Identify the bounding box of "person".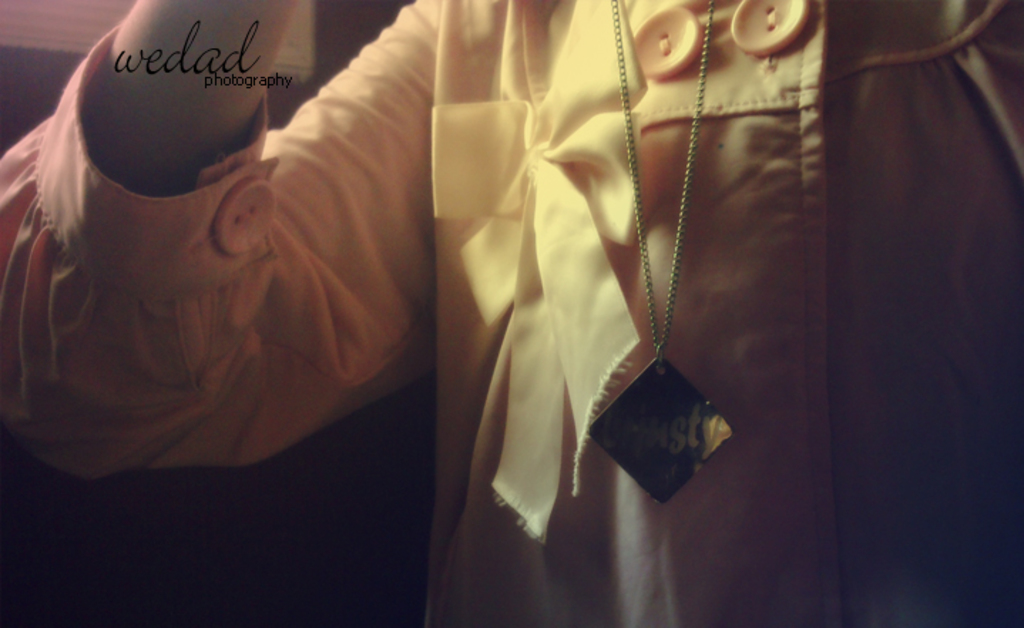
region(0, 0, 1023, 627).
